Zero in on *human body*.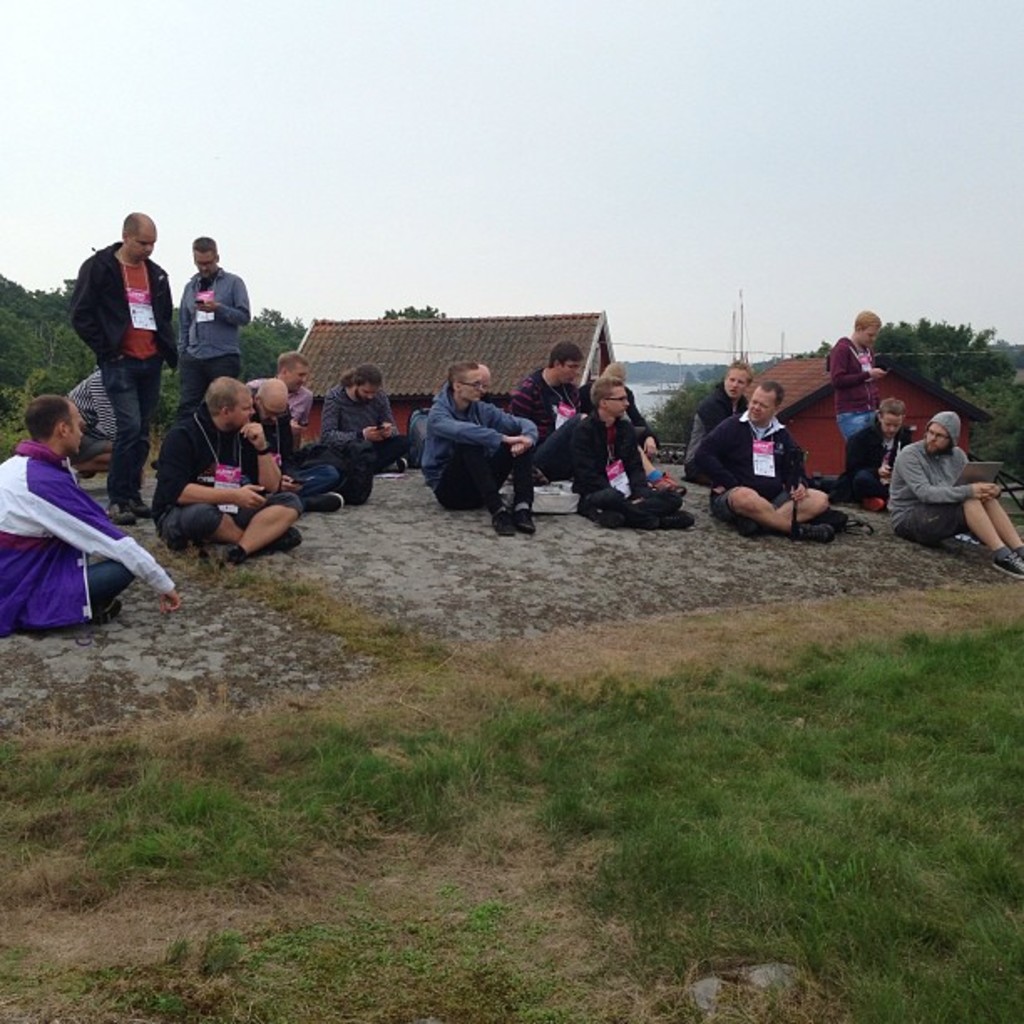
Zeroed in: region(69, 241, 179, 532).
